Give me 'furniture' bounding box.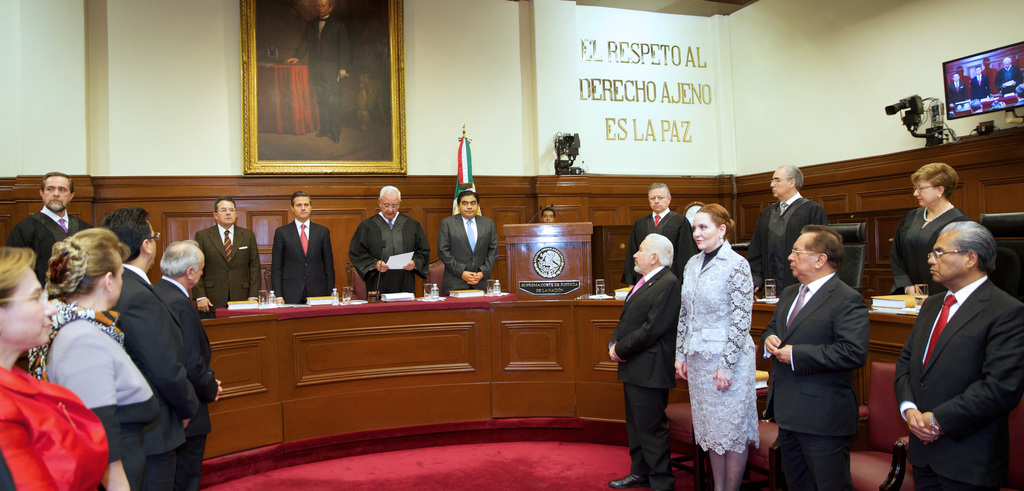
box(978, 213, 1023, 302).
